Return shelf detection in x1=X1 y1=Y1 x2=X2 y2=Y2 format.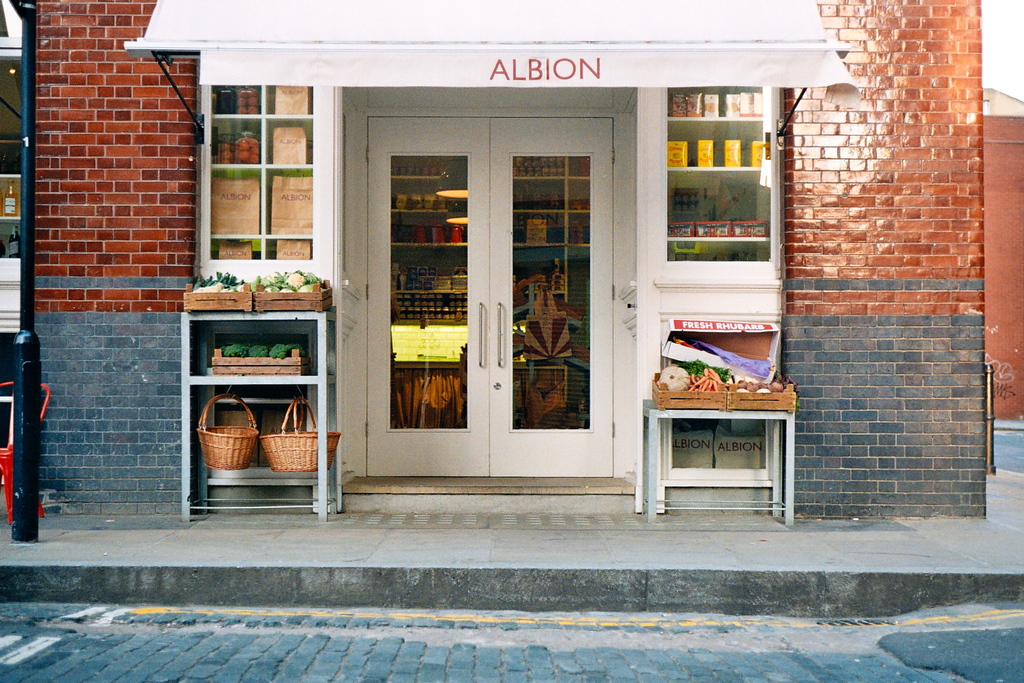
x1=664 y1=120 x2=772 y2=169.
